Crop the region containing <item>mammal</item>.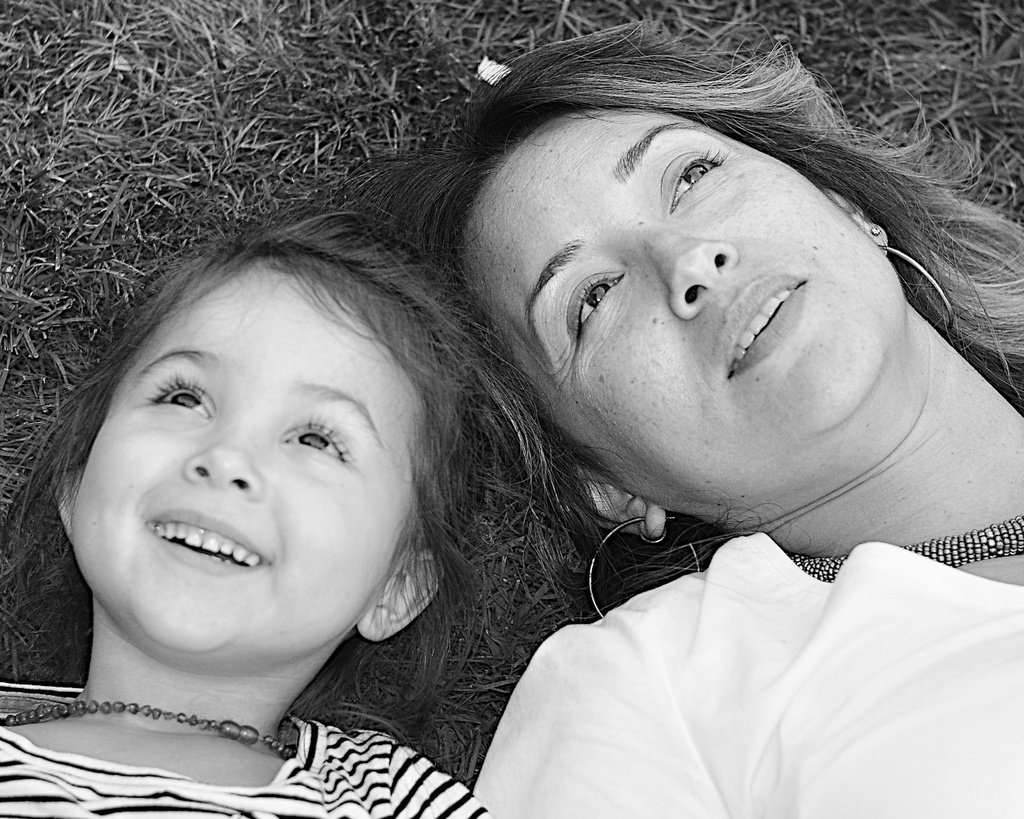
Crop region: (left=0, top=123, right=553, bottom=802).
